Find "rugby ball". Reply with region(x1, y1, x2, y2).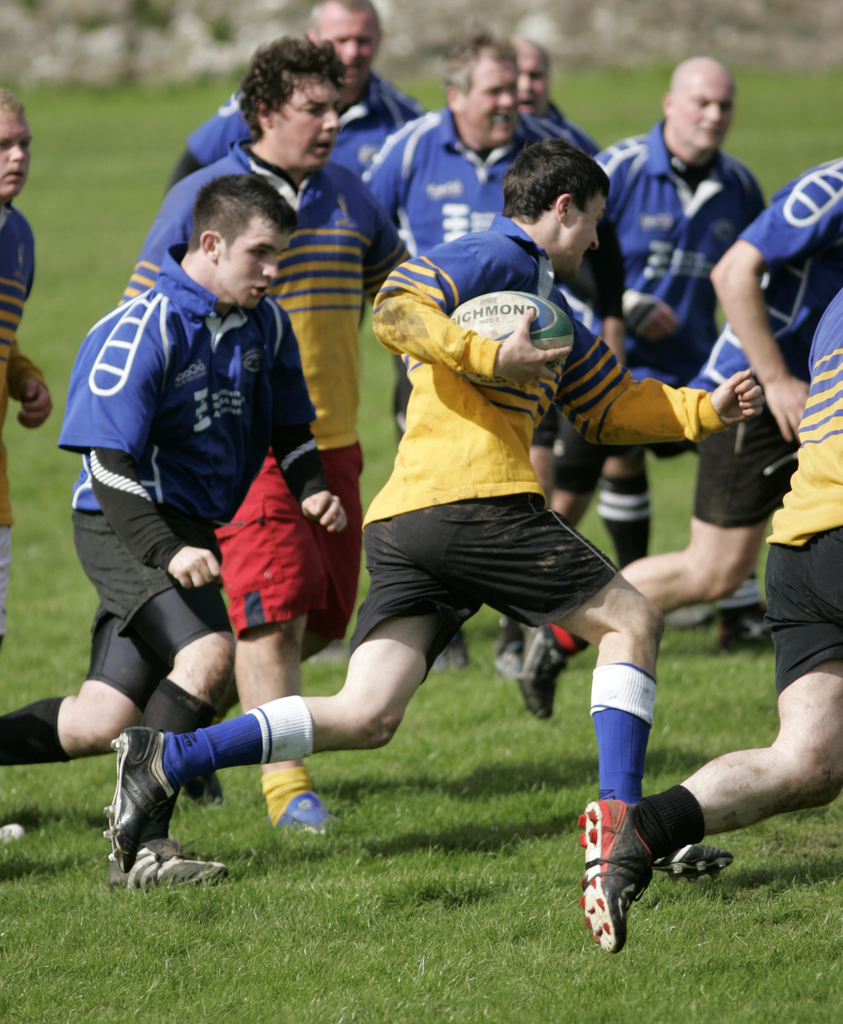
region(442, 290, 573, 391).
